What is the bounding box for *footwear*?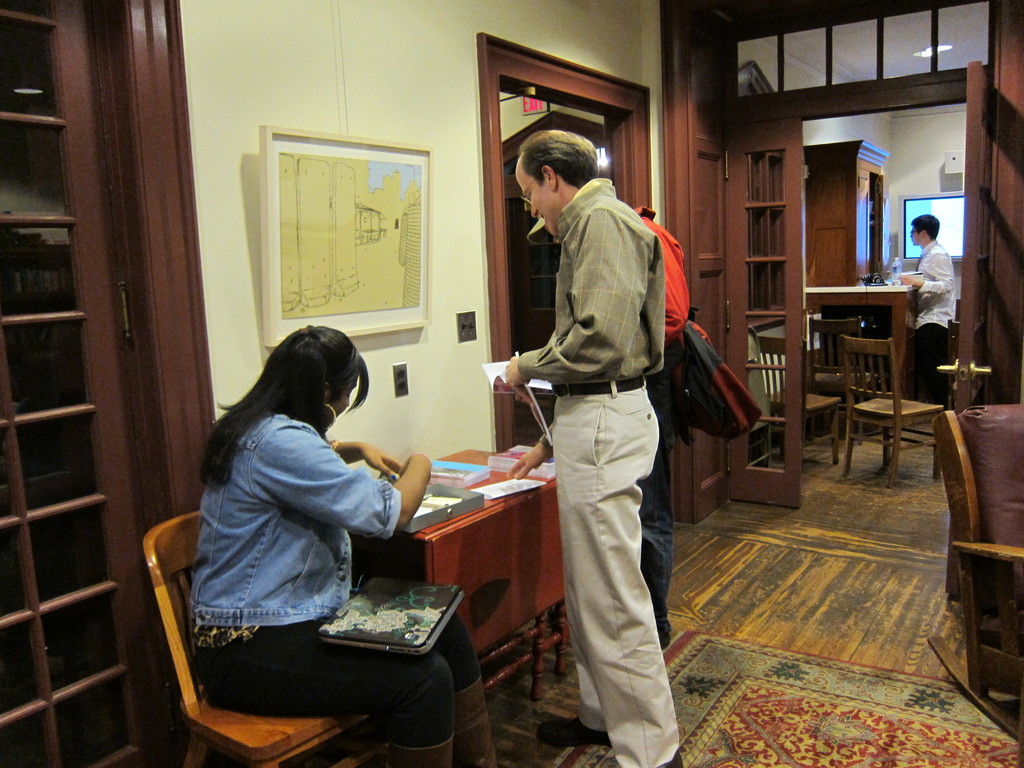
[left=535, top=710, right=615, bottom=751].
